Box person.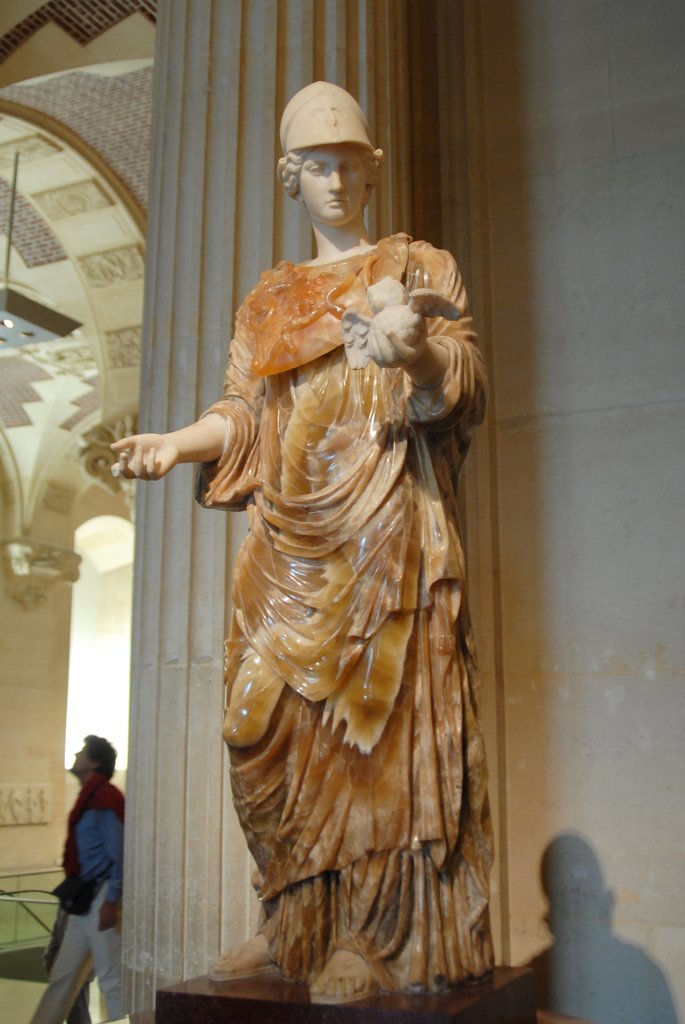
select_region(29, 722, 127, 1023).
